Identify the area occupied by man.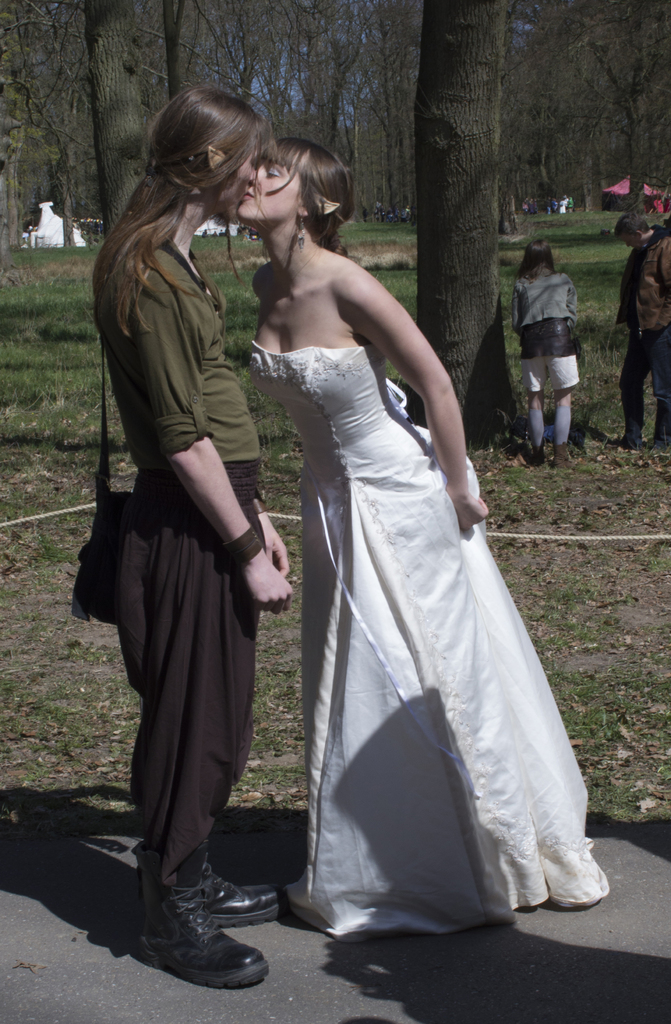
Area: pyautogui.locateOnScreen(615, 210, 670, 449).
